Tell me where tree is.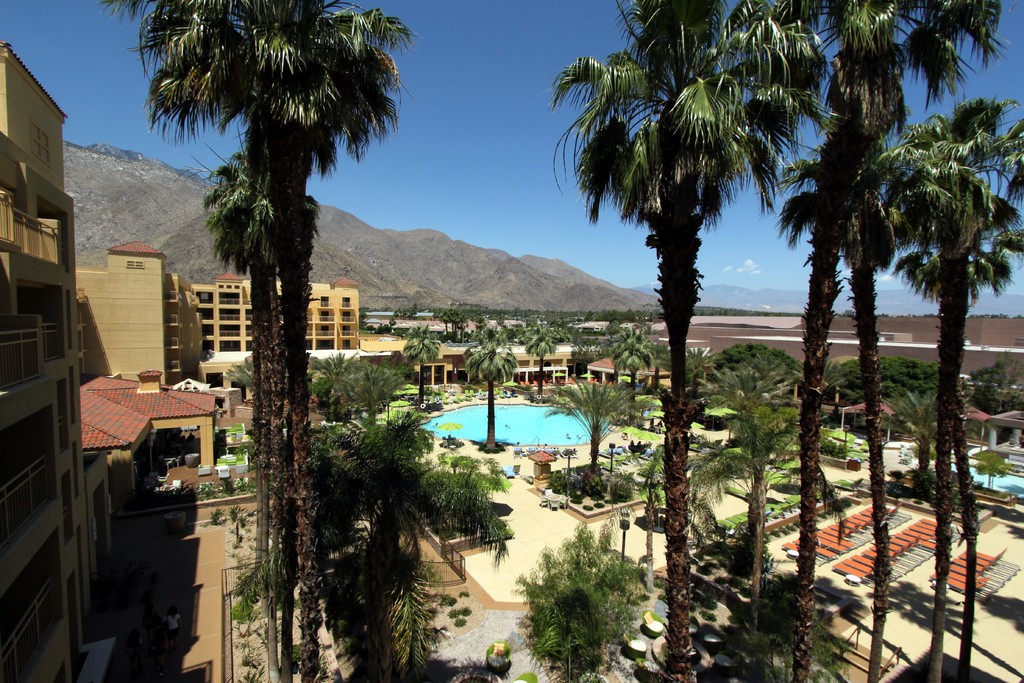
tree is at [x1=462, y1=343, x2=520, y2=450].
